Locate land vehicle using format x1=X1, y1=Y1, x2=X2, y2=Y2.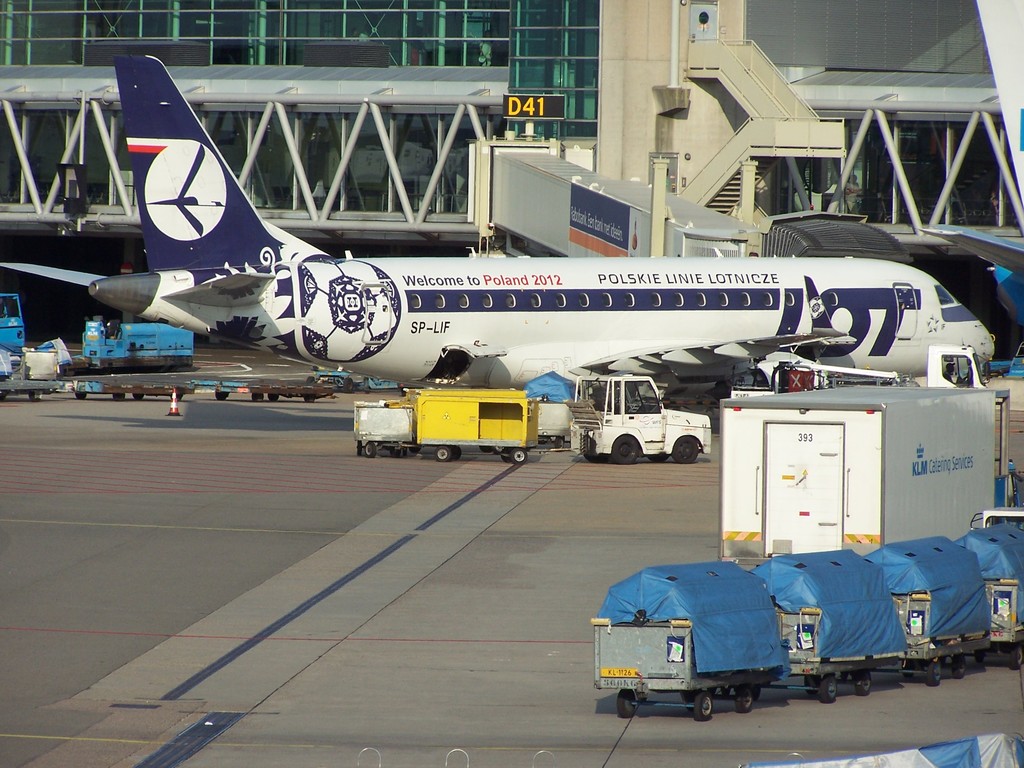
x1=560, y1=372, x2=714, y2=476.
